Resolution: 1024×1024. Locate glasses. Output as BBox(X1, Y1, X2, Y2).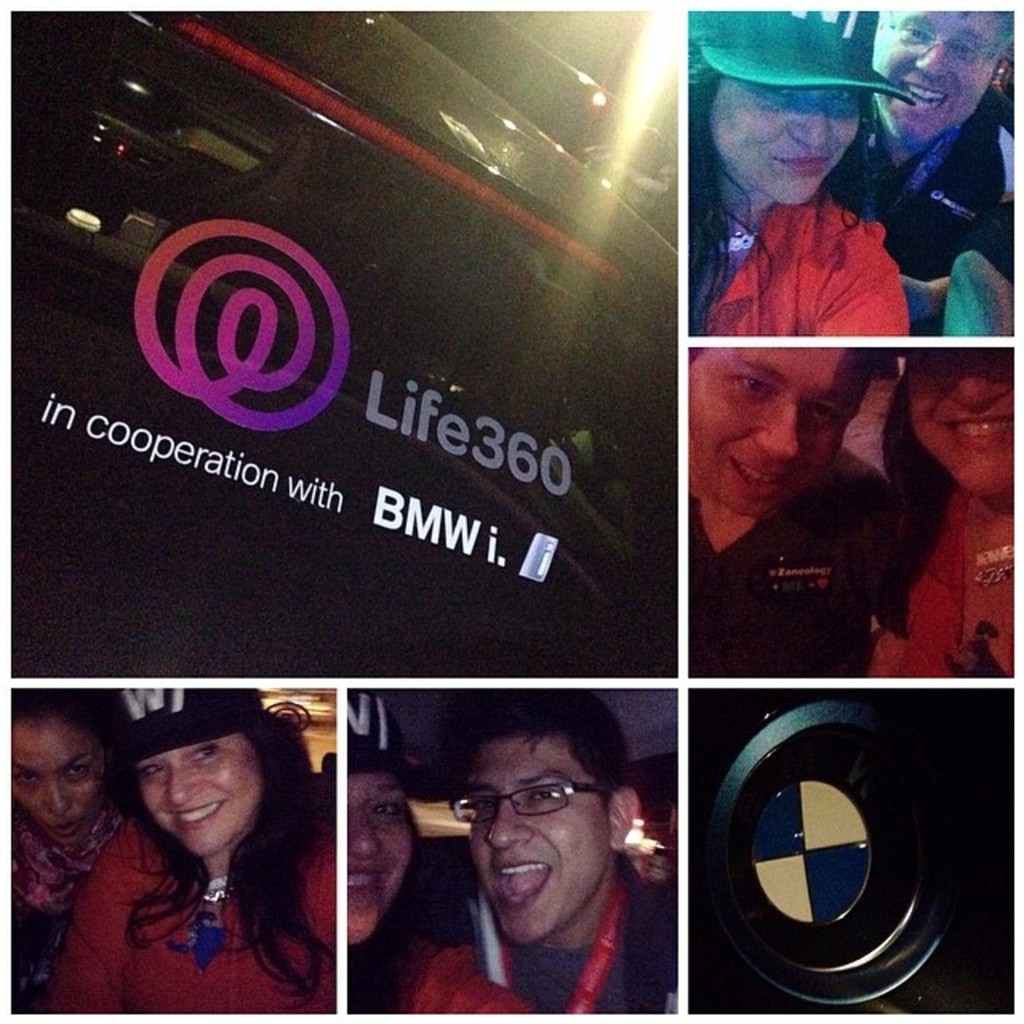
BBox(885, 13, 1000, 77).
